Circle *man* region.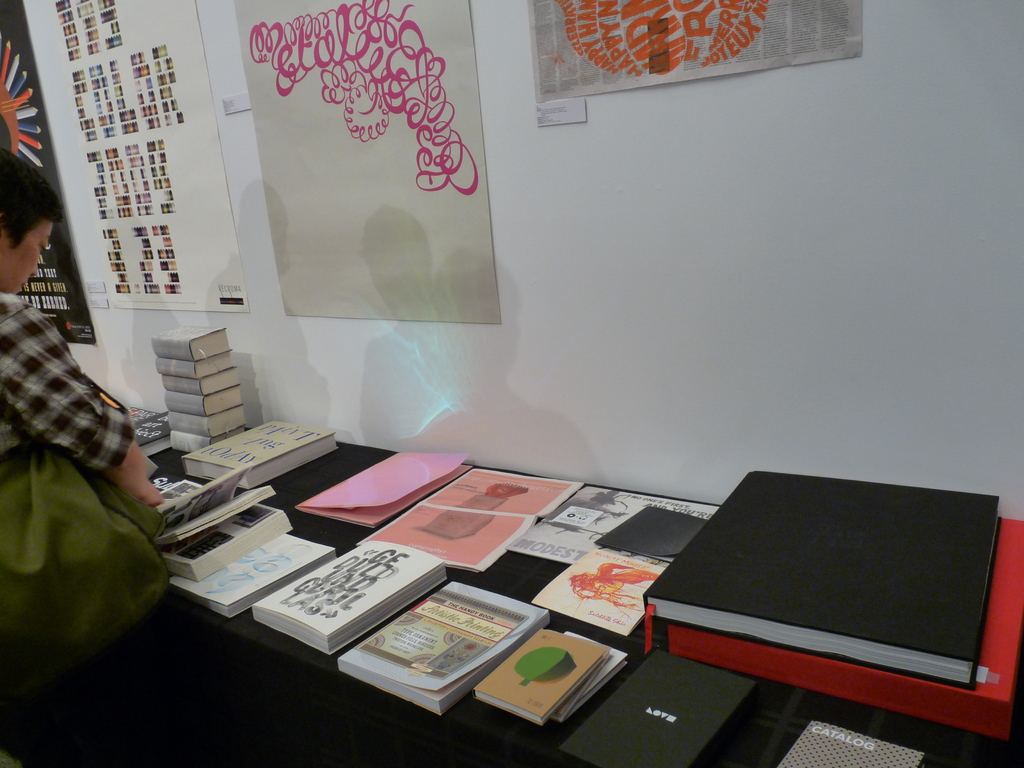
Region: Rect(0, 140, 166, 677).
